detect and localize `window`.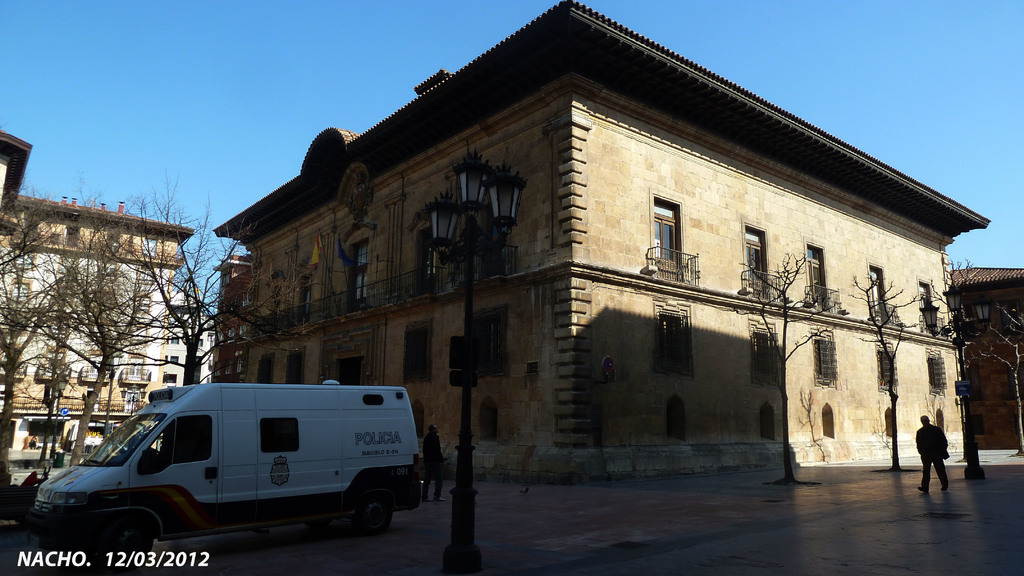
Localized at box=[164, 373, 176, 385].
